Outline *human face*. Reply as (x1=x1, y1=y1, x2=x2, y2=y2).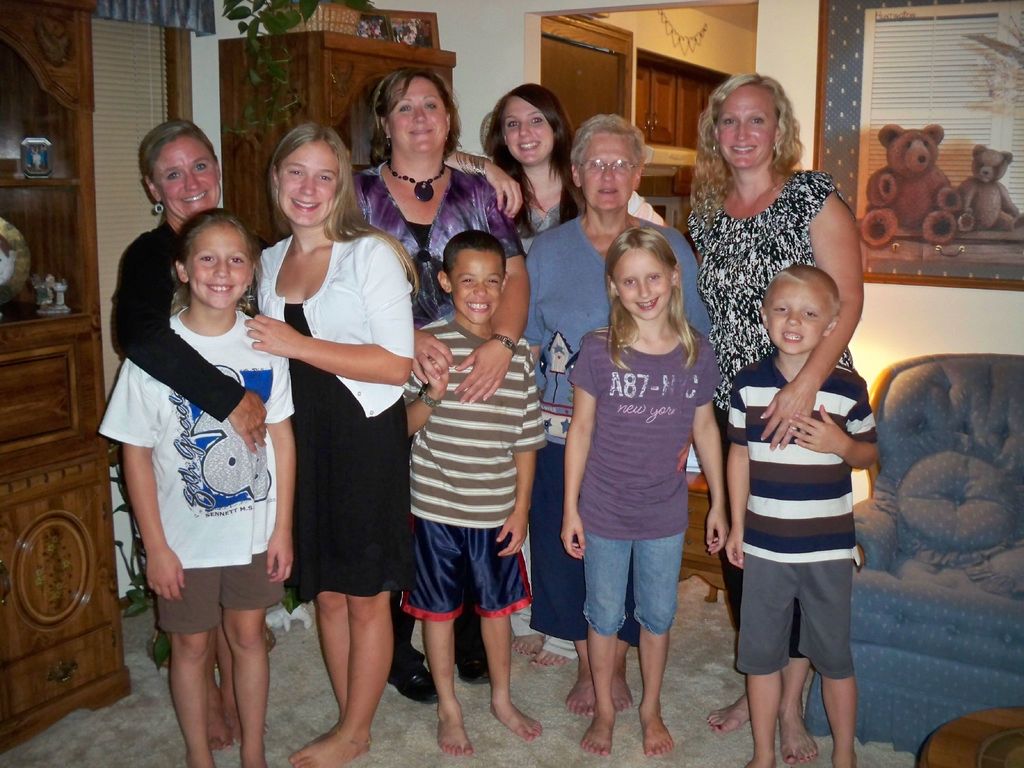
(x1=151, y1=143, x2=215, y2=224).
